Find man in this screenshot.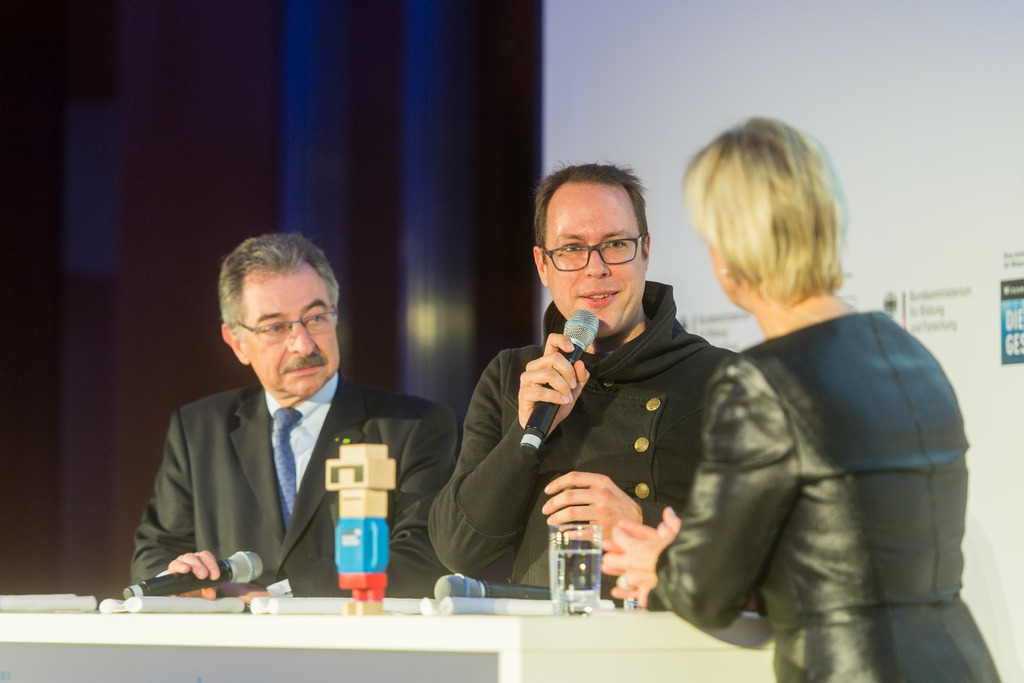
The bounding box for man is bbox=(129, 233, 451, 598).
